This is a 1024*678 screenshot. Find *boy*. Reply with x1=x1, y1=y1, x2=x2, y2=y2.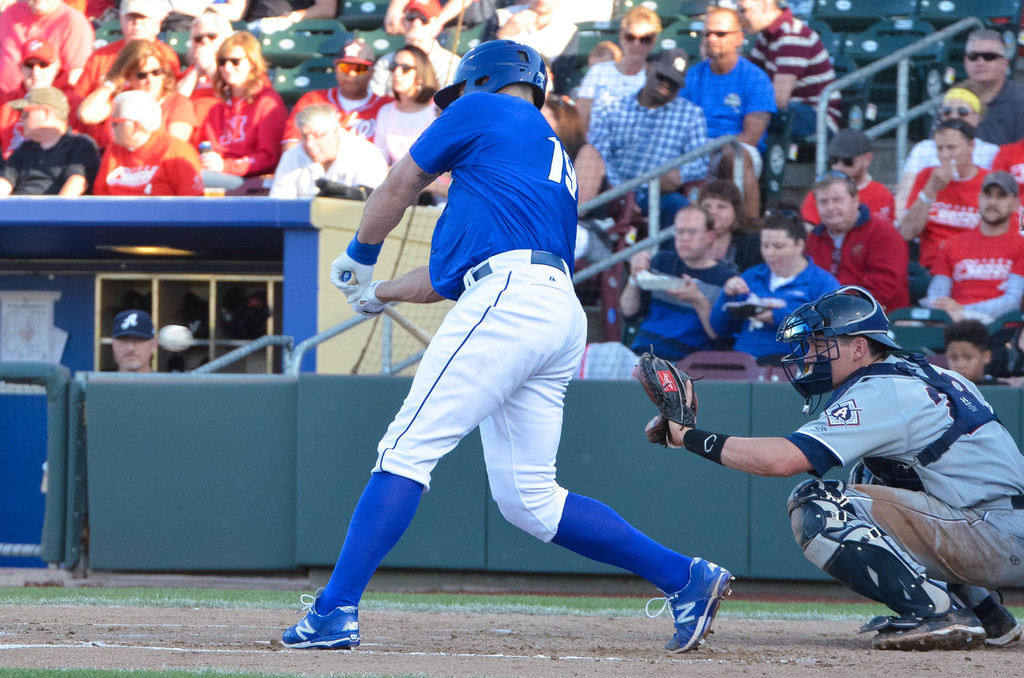
x1=278, y1=40, x2=391, y2=144.
